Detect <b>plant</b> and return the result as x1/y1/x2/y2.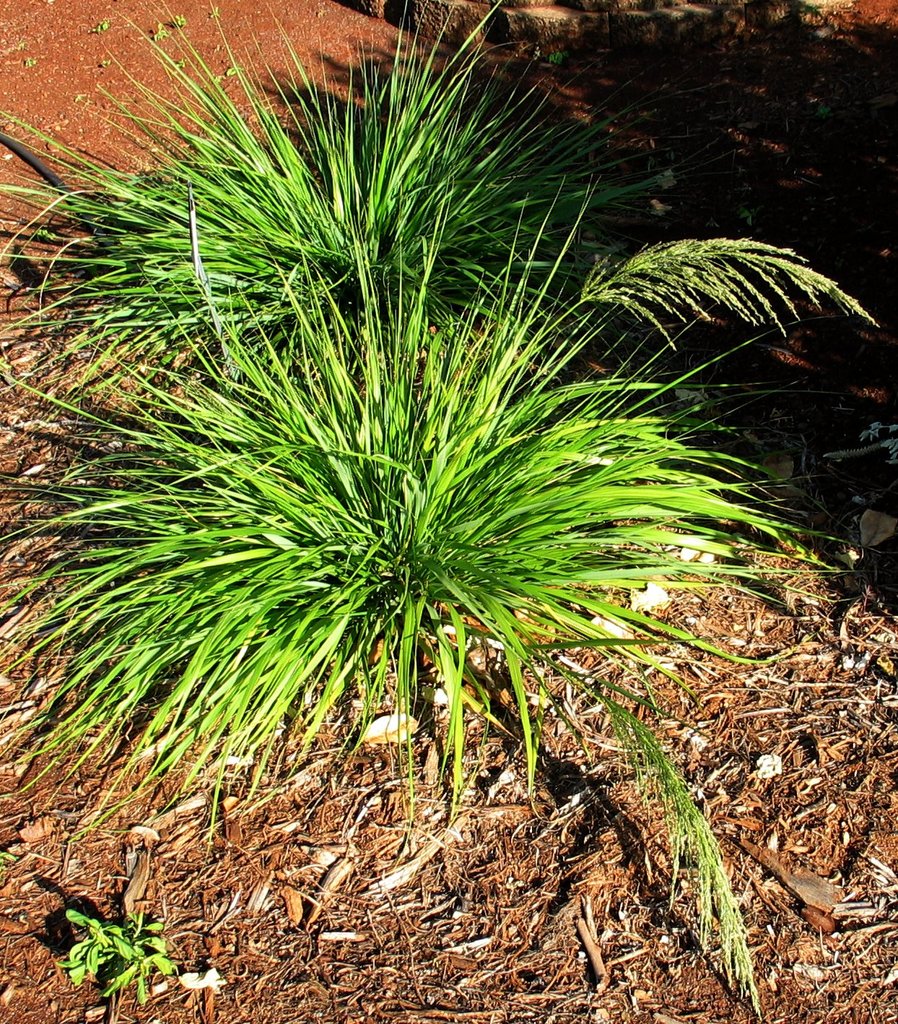
0/179/883/1023.
